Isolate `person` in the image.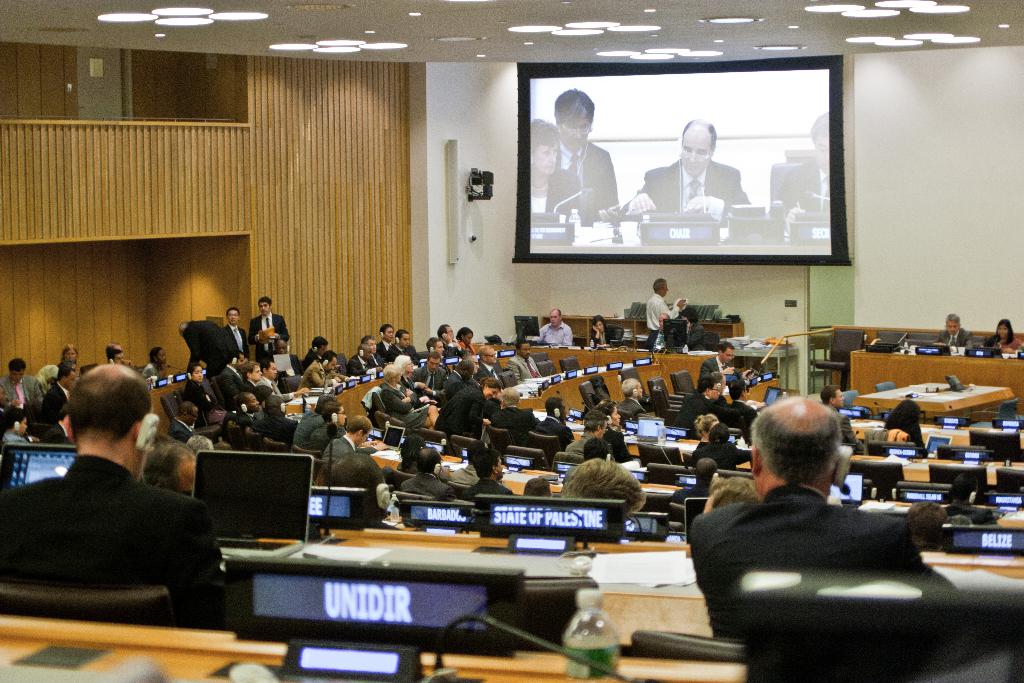
Isolated region: left=590, top=315, right=612, bottom=349.
